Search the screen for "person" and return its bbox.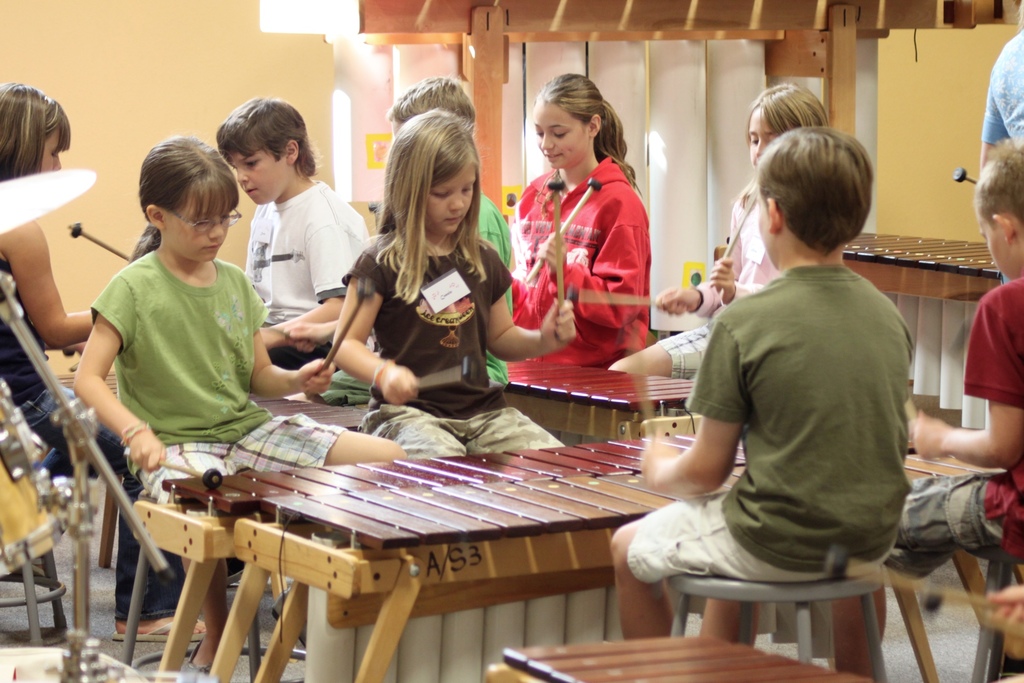
Found: (508,76,673,408).
